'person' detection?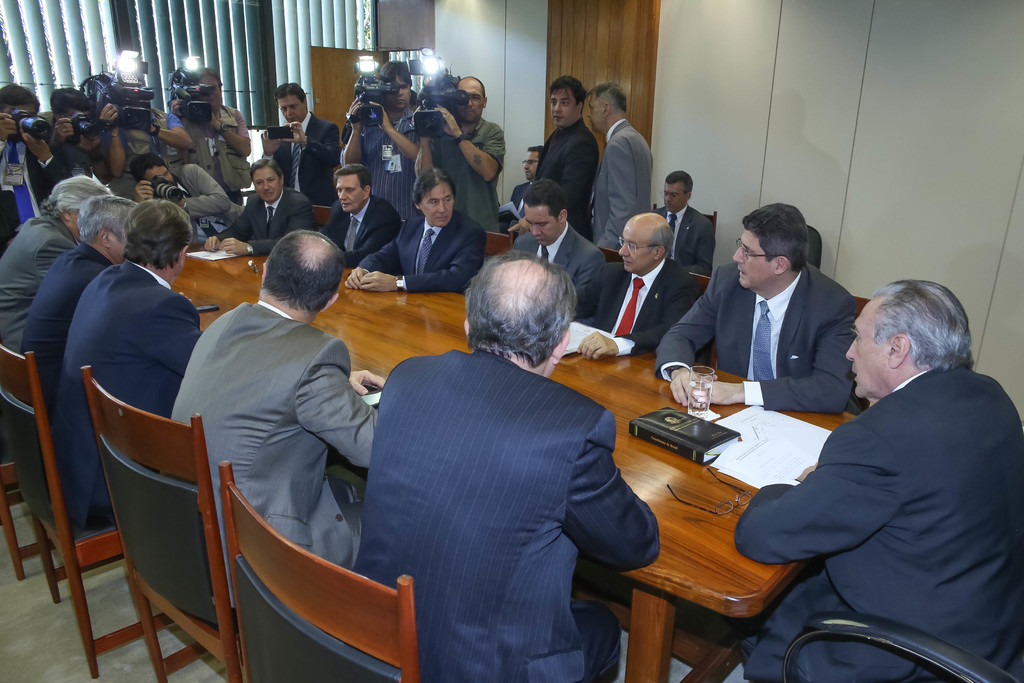
17 192 136 395
